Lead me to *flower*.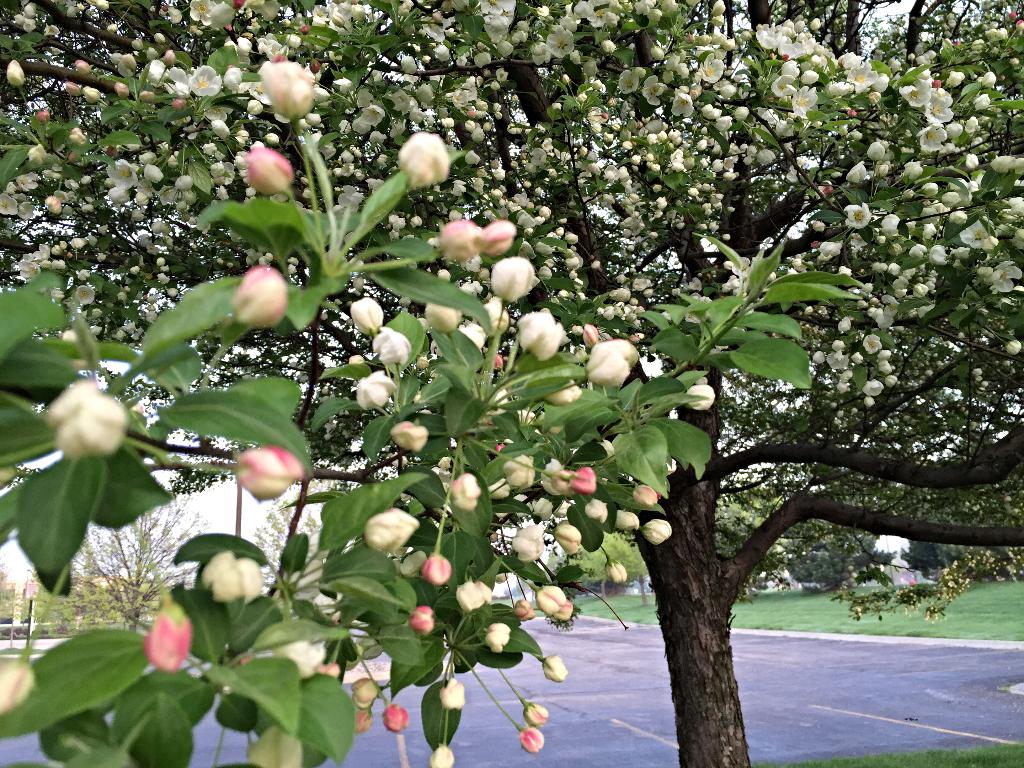
Lead to bbox=[509, 525, 546, 558].
